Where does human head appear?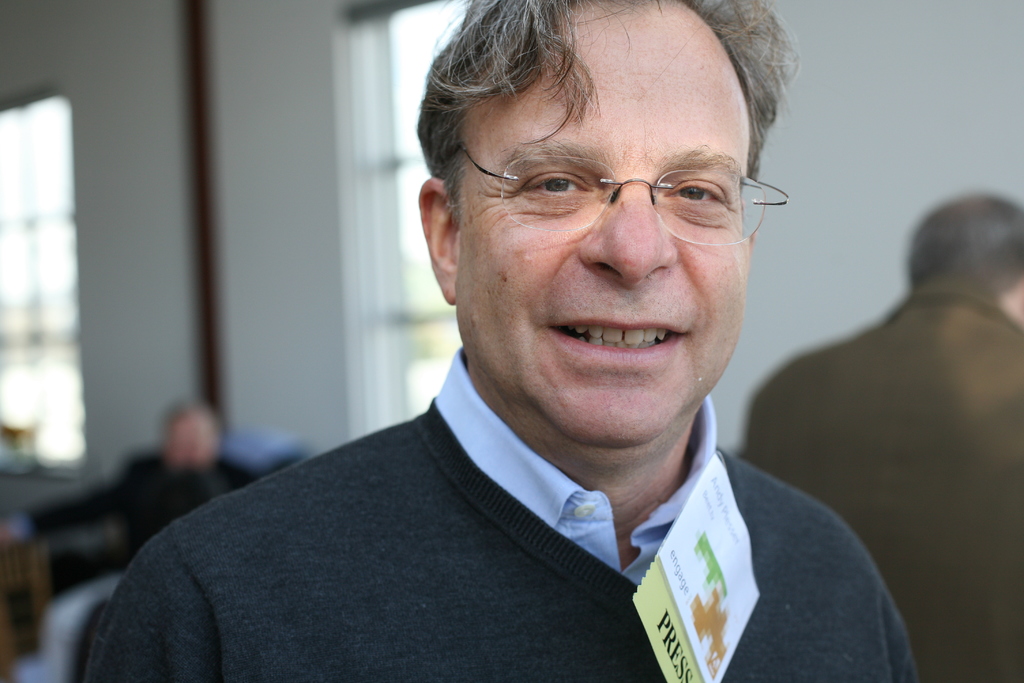
Appears at {"x1": 424, "y1": 0, "x2": 794, "y2": 362}.
